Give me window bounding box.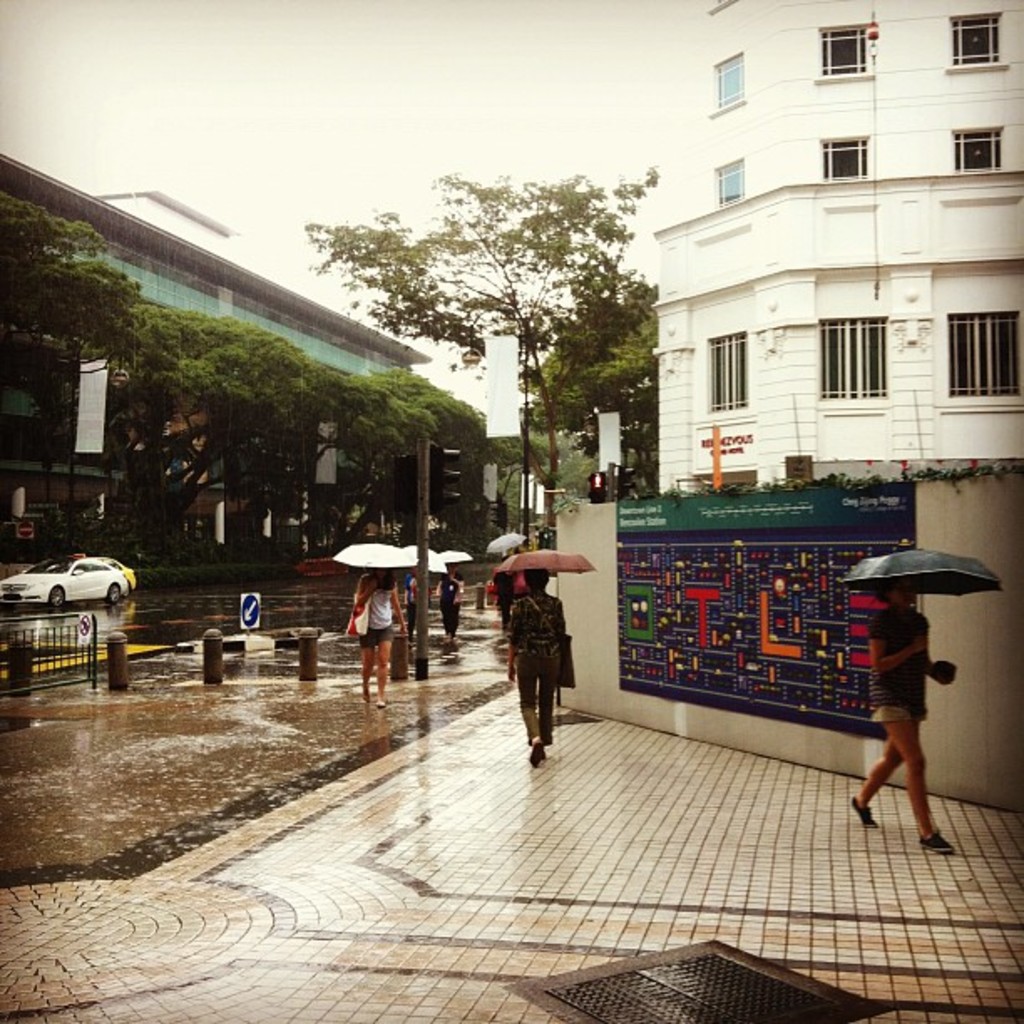
bbox(713, 52, 745, 112).
